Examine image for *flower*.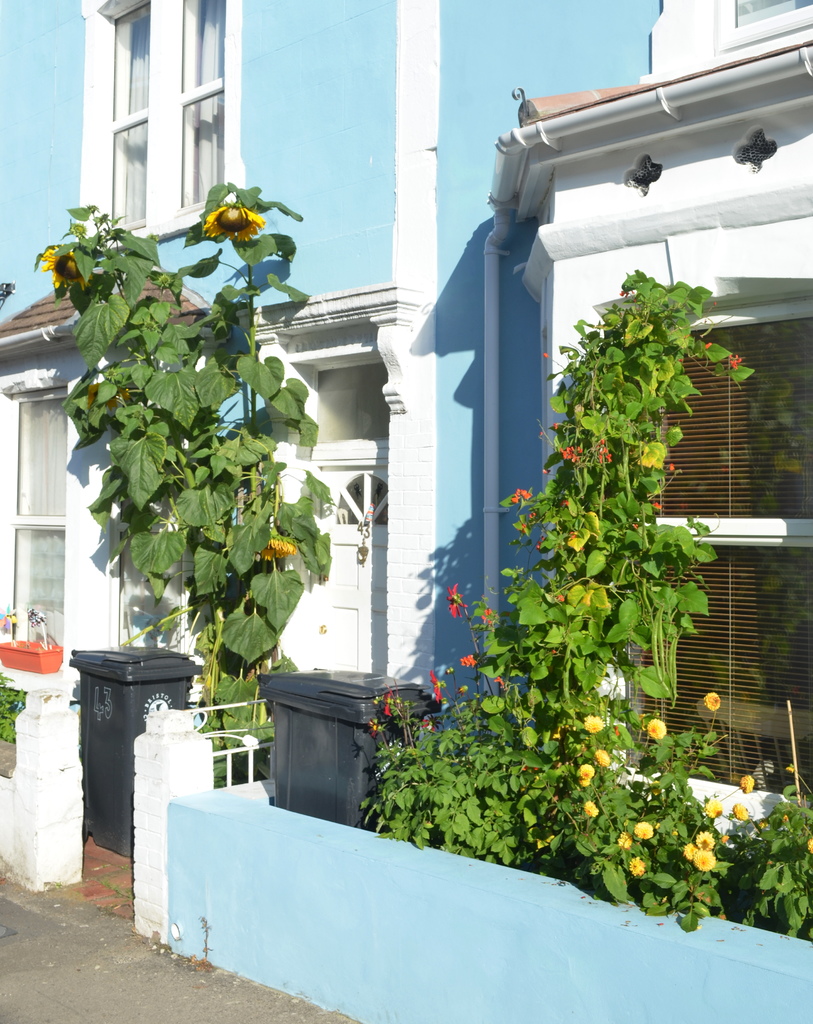
Examination result: left=445, top=578, right=469, bottom=621.
